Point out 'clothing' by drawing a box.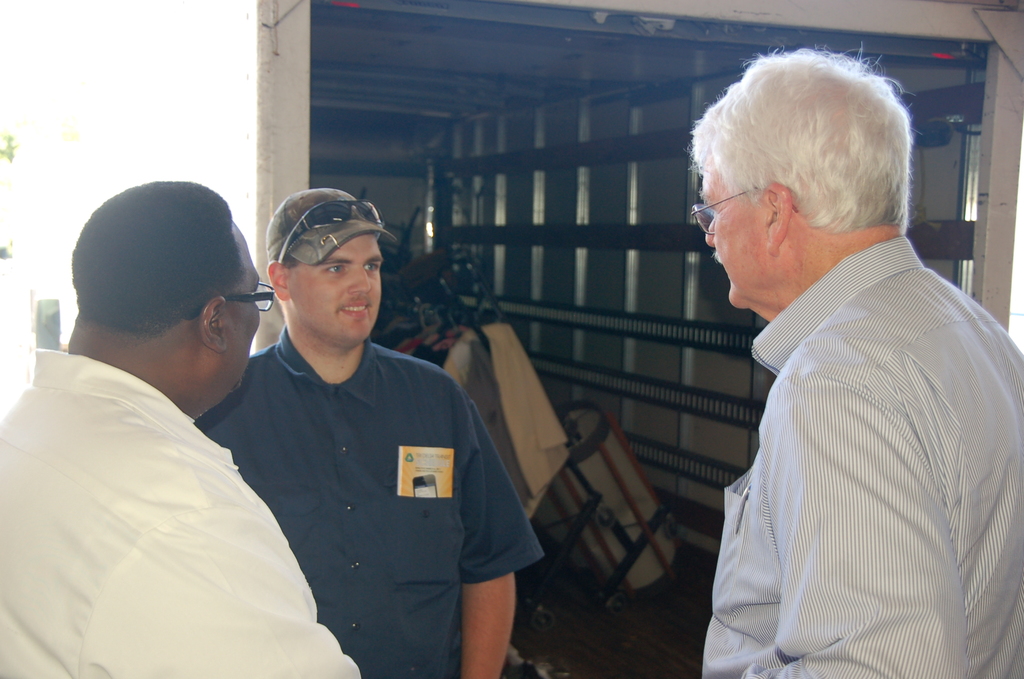
(694,231,1023,678).
